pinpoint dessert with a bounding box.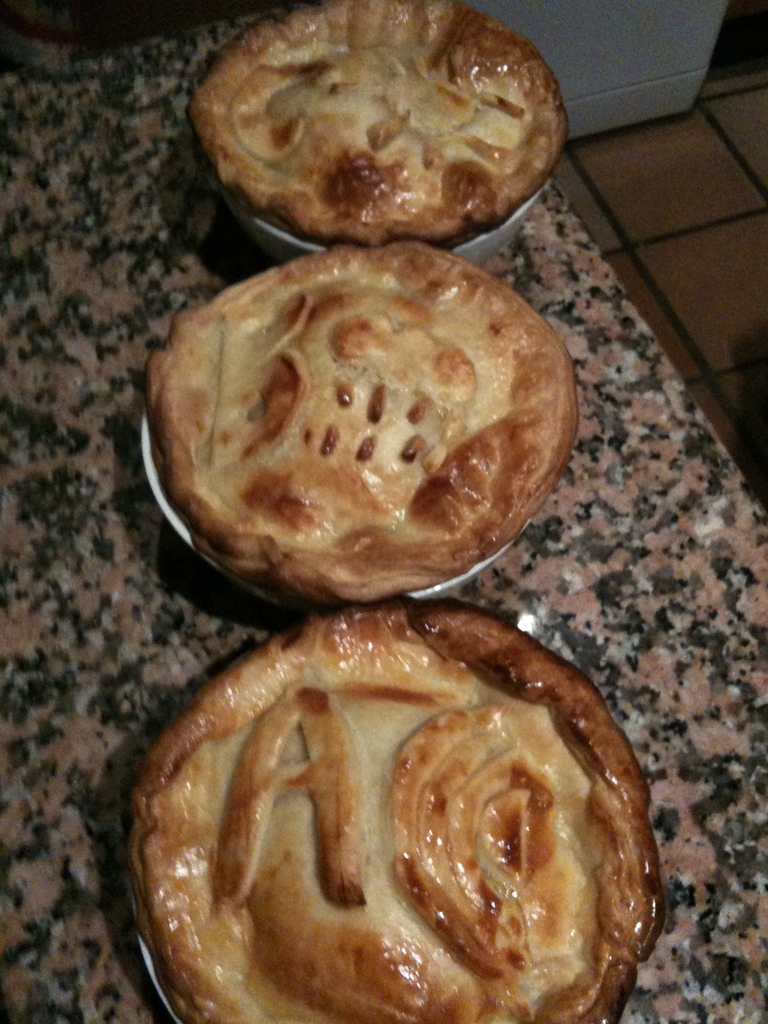
box(185, 0, 566, 248).
